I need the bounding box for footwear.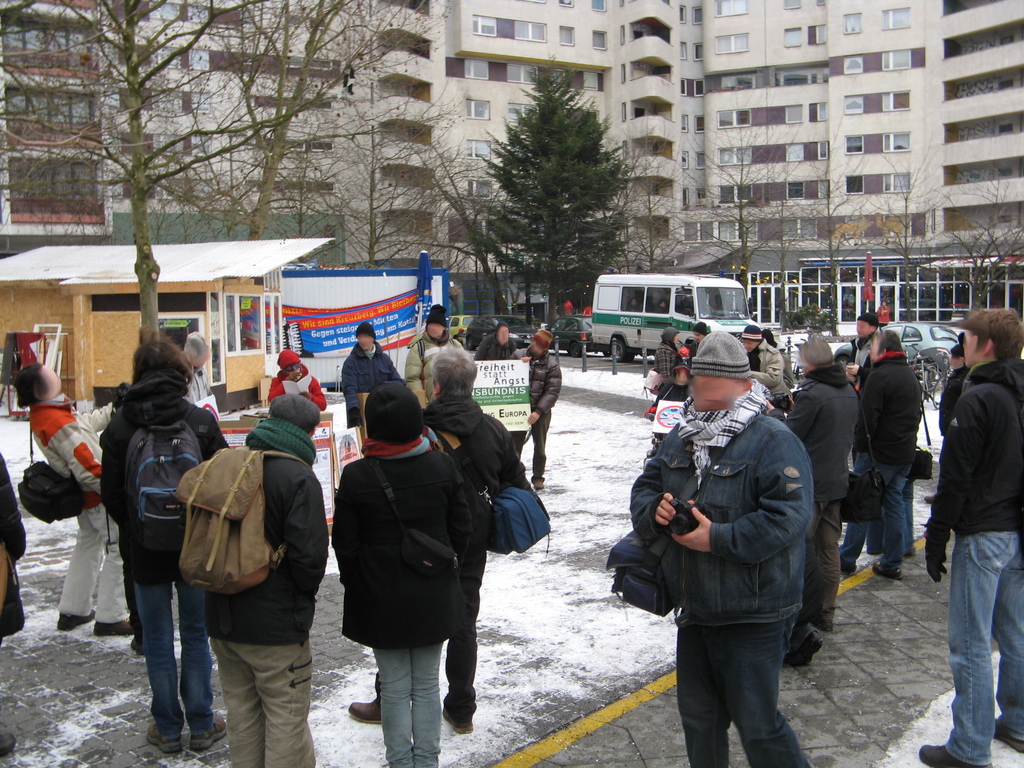
Here it is: 189 716 228 752.
